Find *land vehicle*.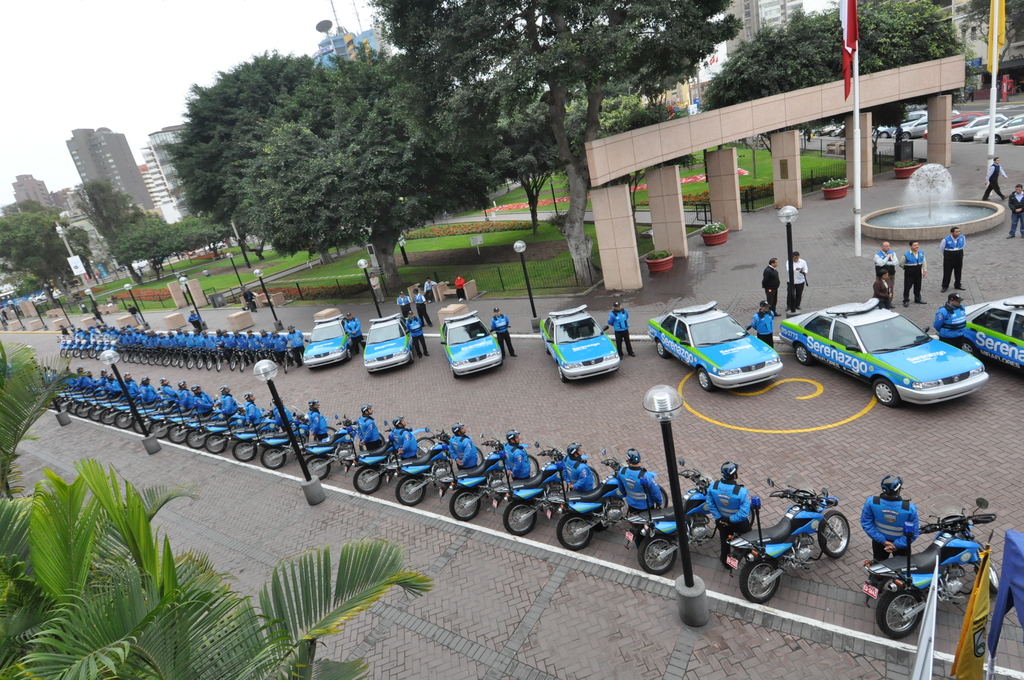
{"x1": 1007, "y1": 126, "x2": 1023, "y2": 147}.
